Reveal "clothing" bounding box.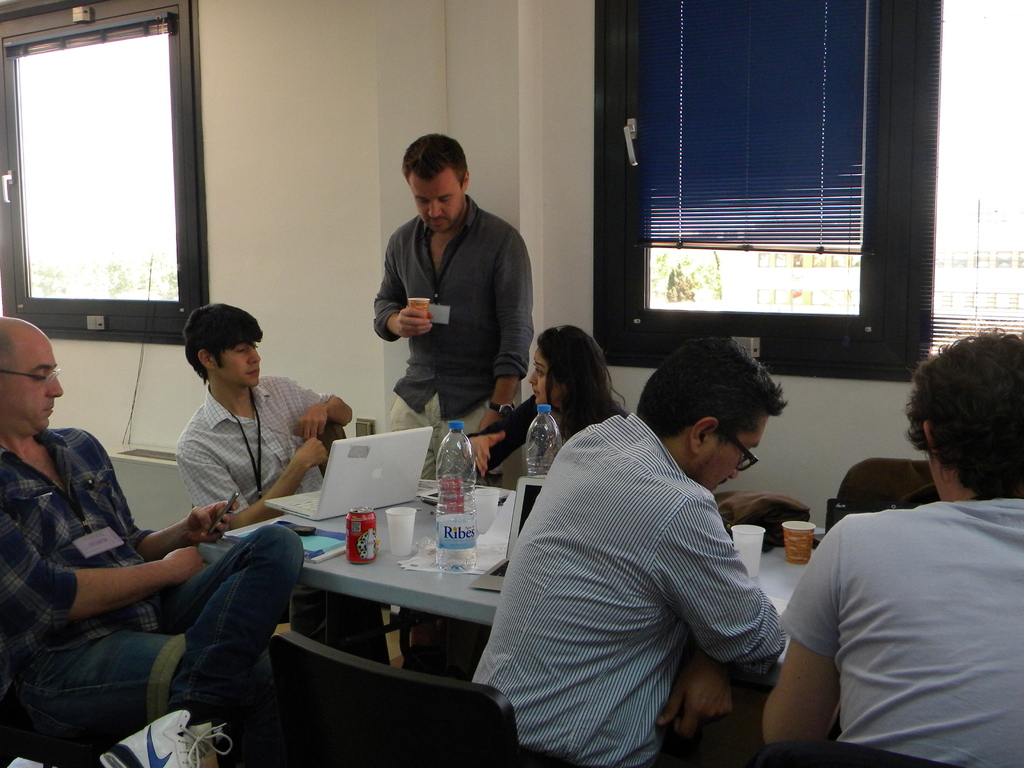
Revealed: box=[837, 456, 938, 506].
